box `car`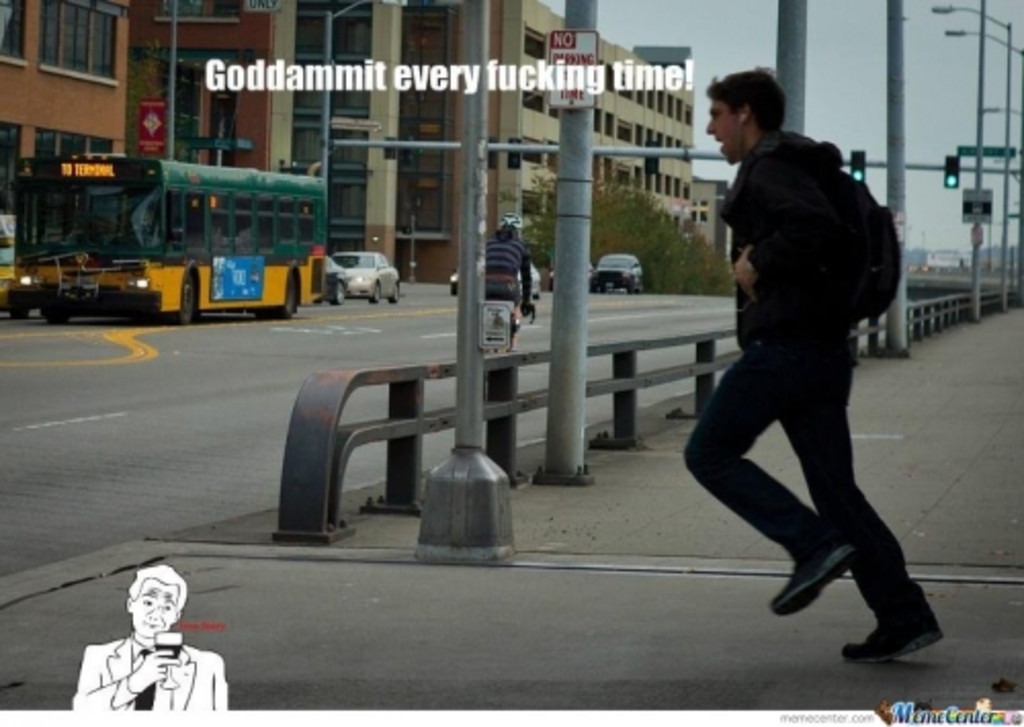
<region>322, 244, 403, 307</region>
